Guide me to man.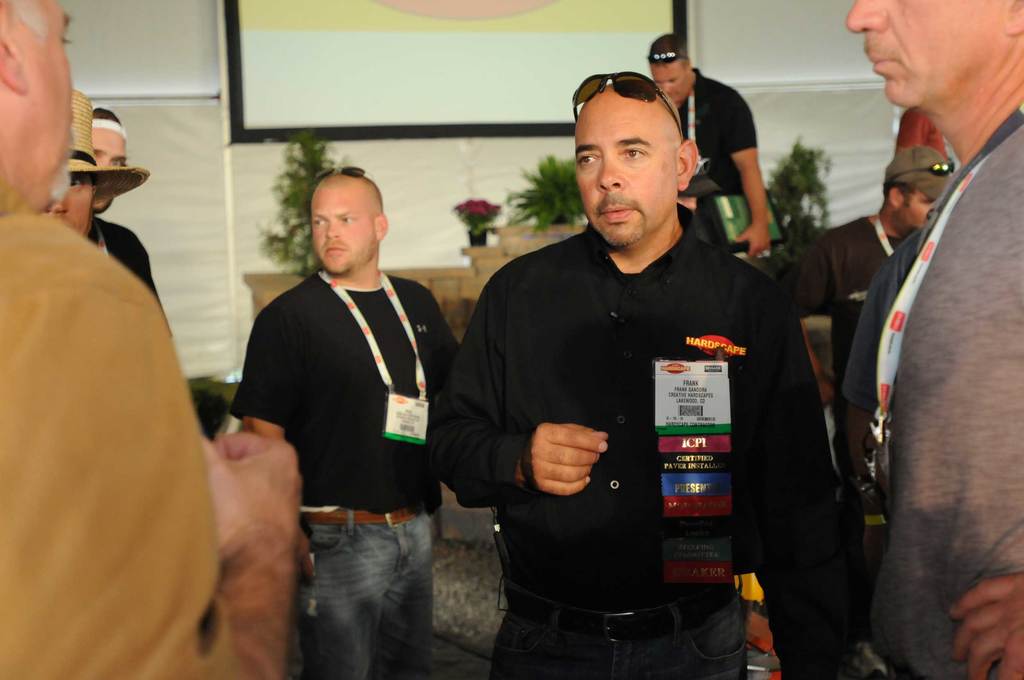
Guidance: 846 0 1023 679.
